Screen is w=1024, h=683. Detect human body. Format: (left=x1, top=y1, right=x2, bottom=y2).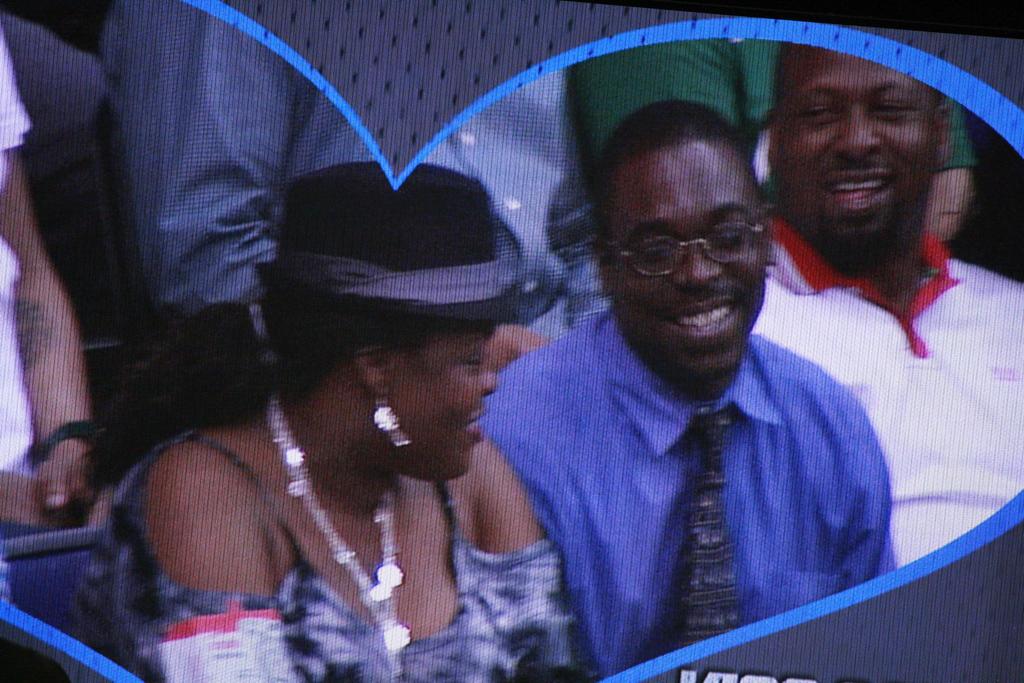
(left=572, top=40, right=975, bottom=249).
